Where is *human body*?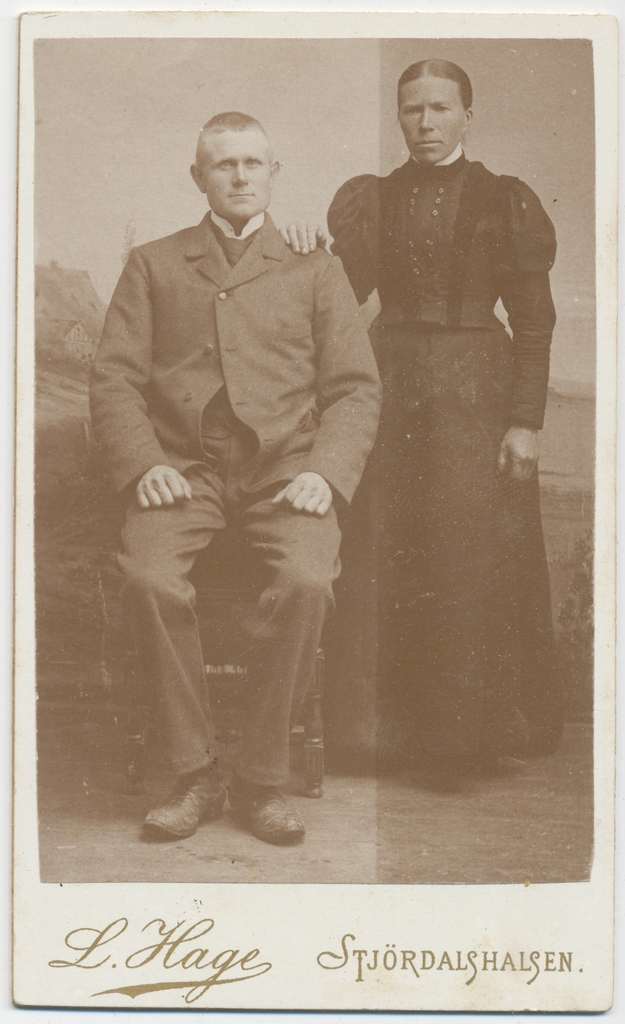
BBox(108, 209, 367, 838).
